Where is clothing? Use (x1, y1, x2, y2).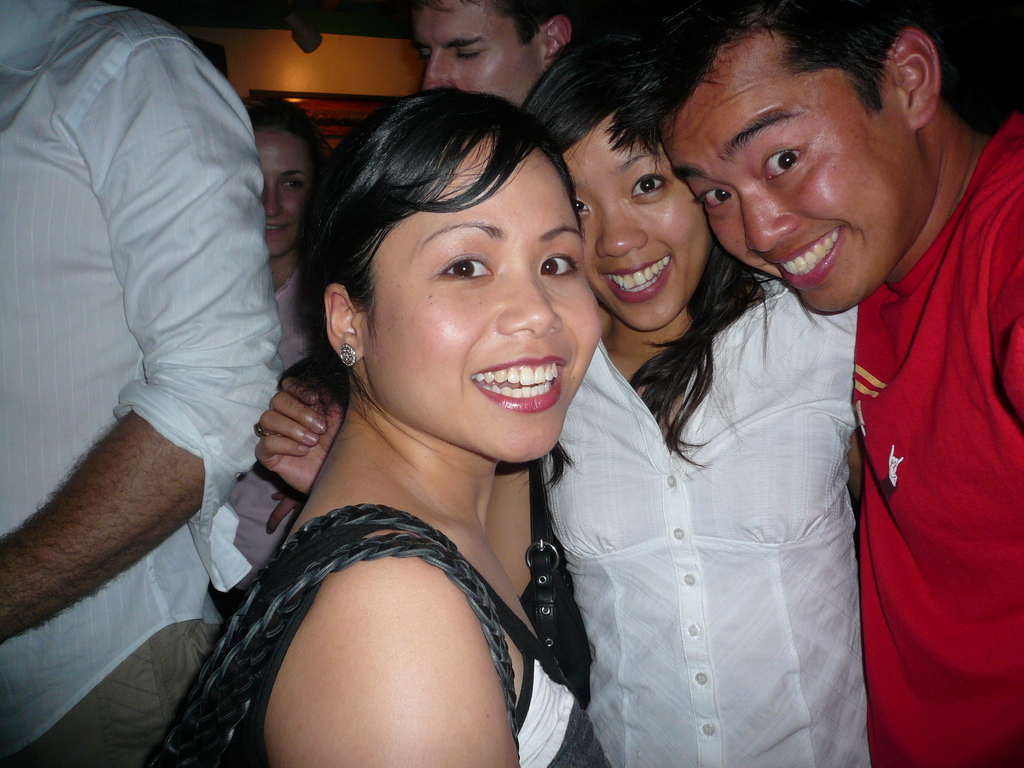
(858, 117, 1021, 766).
